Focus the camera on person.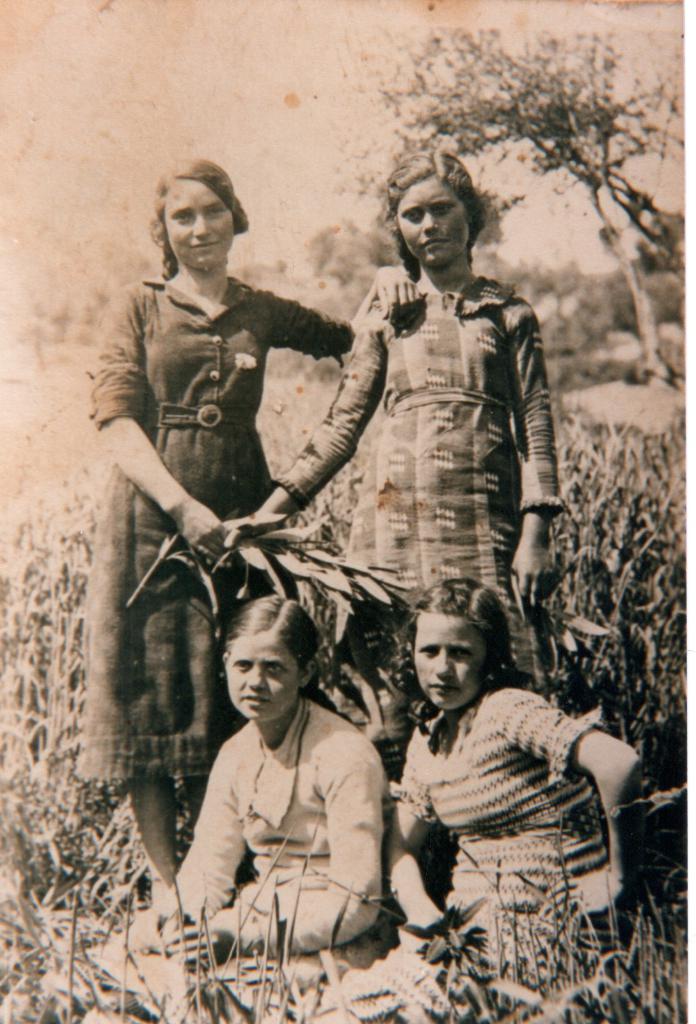
Focus region: 260, 574, 649, 1023.
